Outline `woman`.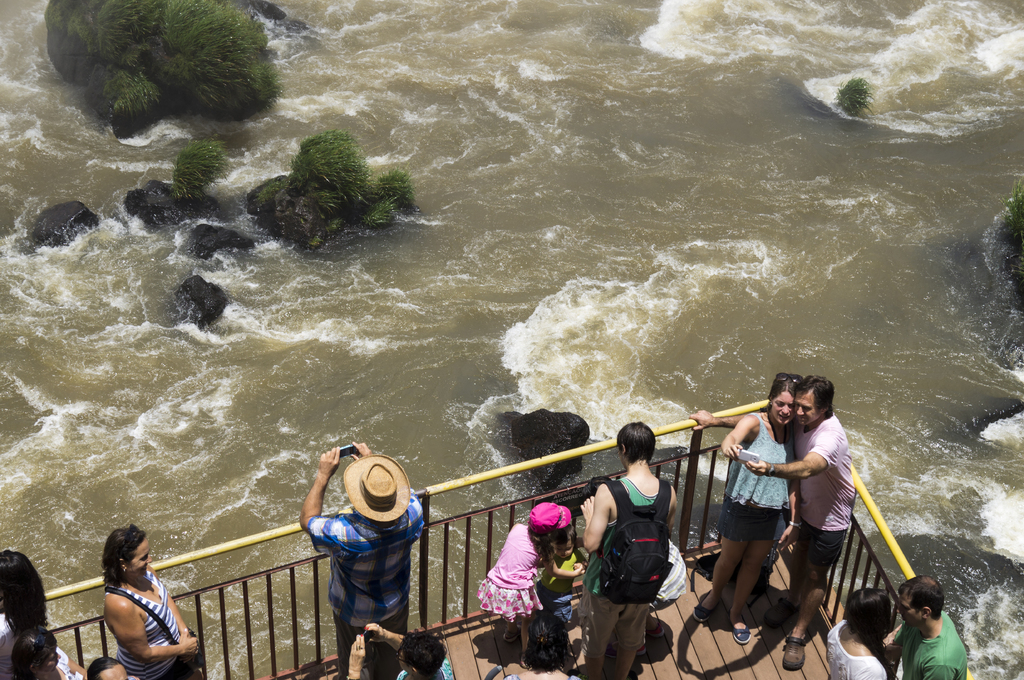
Outline: 97/526/198/679.
